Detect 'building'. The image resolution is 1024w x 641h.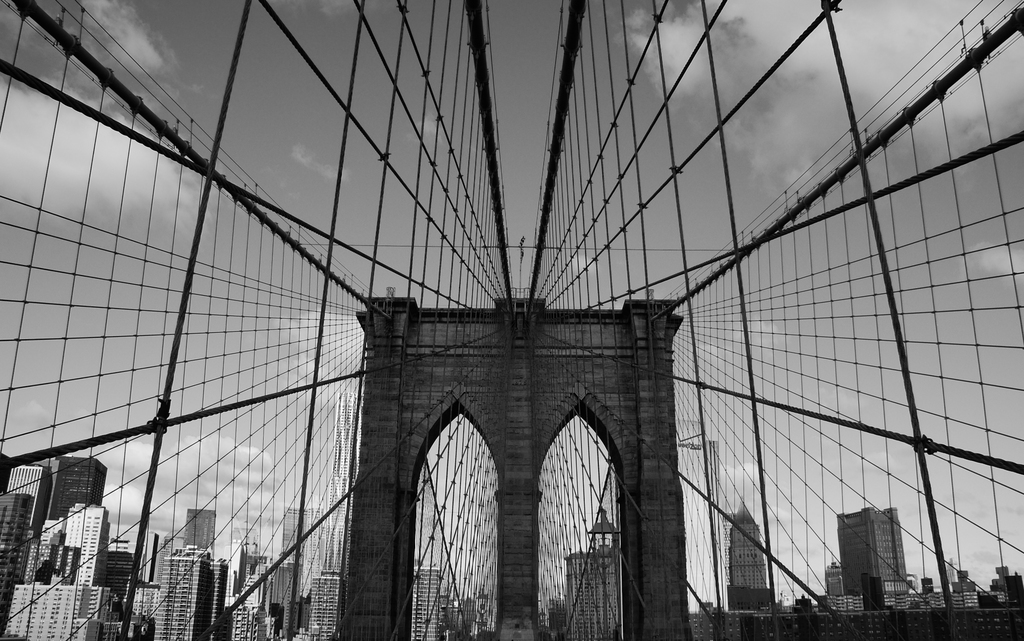
box=[565, 543, 619, 640].
